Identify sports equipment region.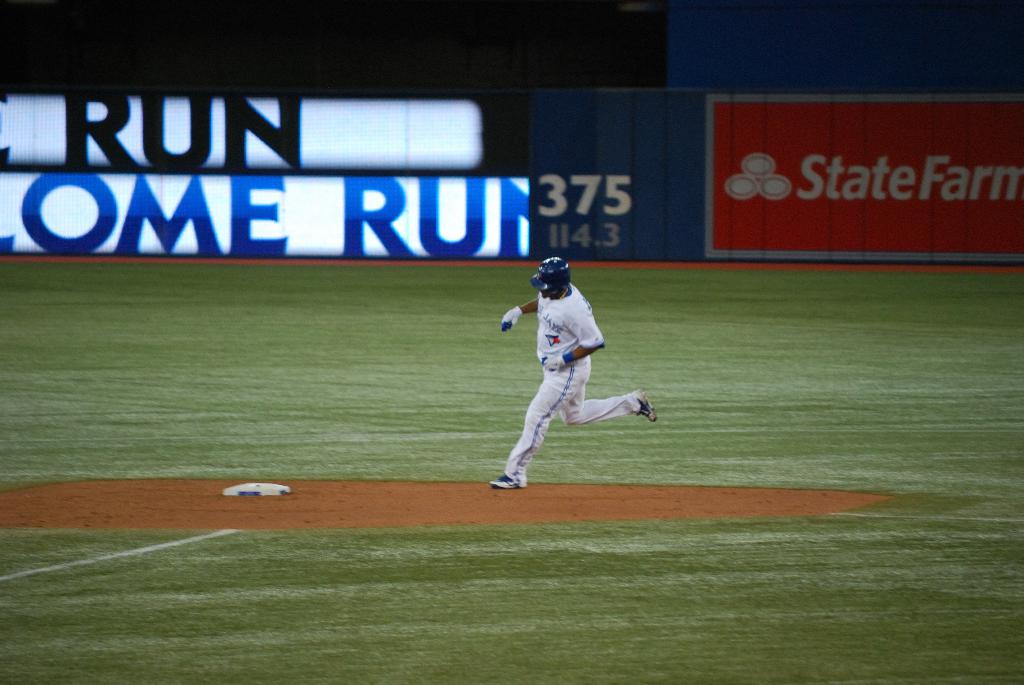
Region: region(500, 306, 524, 333).
